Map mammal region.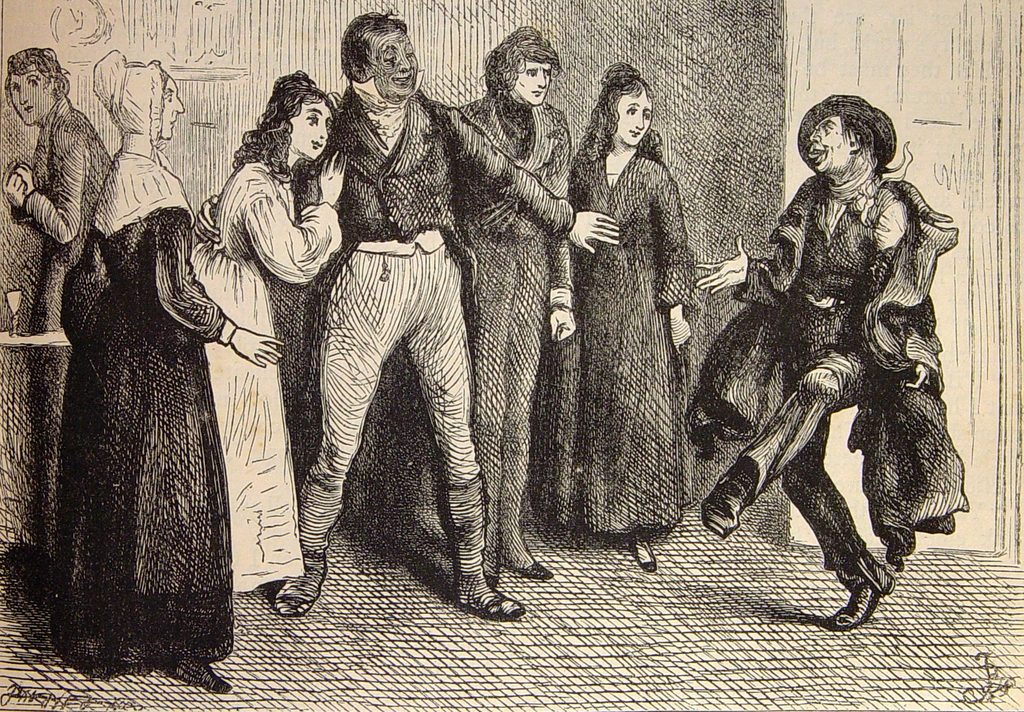
Mapped to 193/6/622/625.
